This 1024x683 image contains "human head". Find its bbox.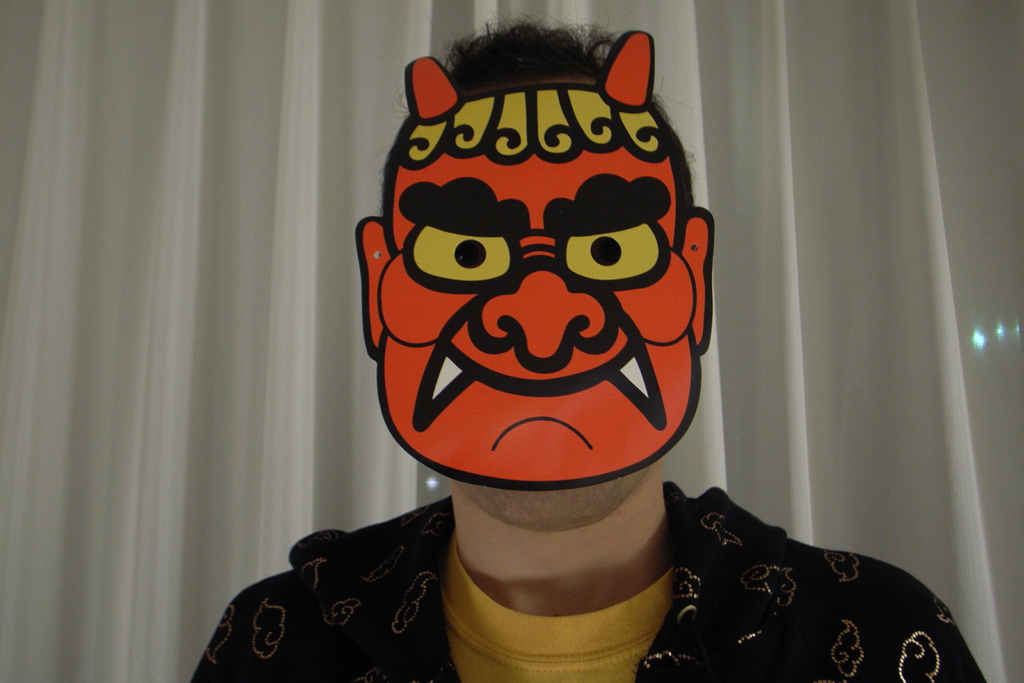
<bbox>353, 15, 680, 511</bbox>.
